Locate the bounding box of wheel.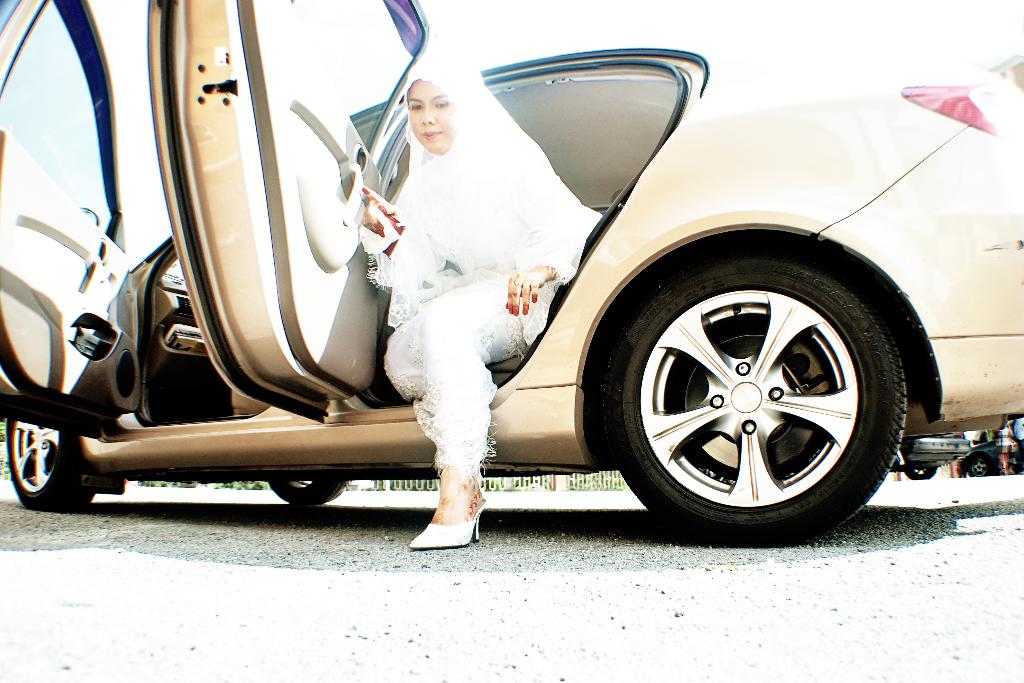
Bounding box: 602,258,908,518.
